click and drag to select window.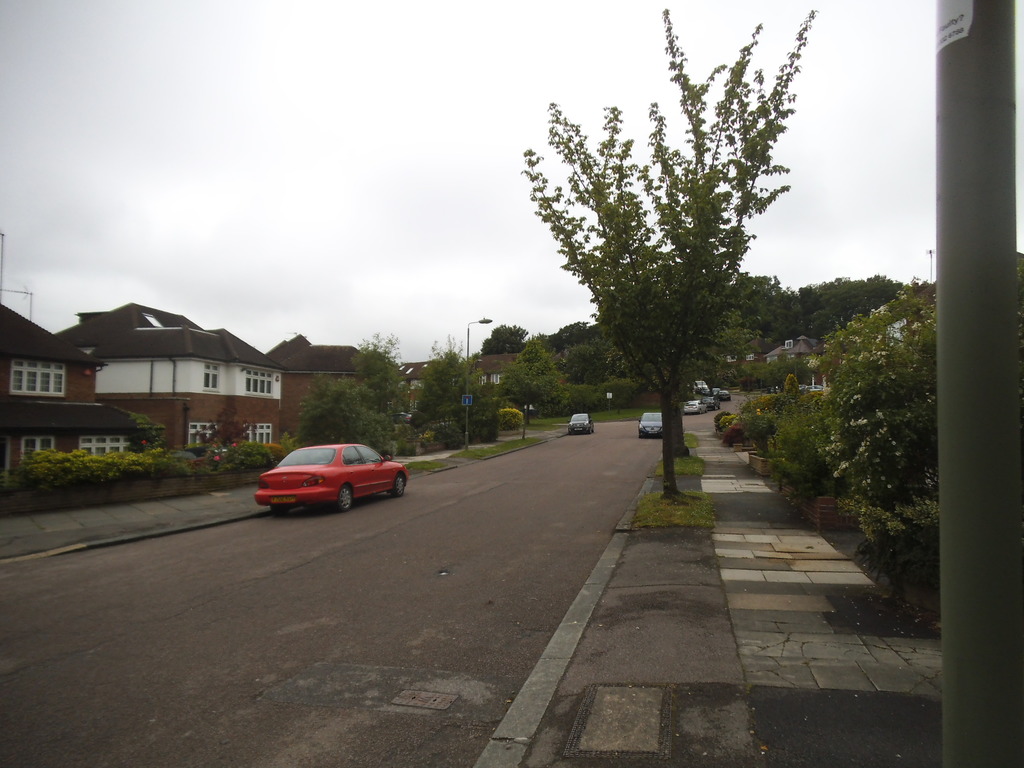
Selection: x1=12, y1=362, x2=65, y2=394.
